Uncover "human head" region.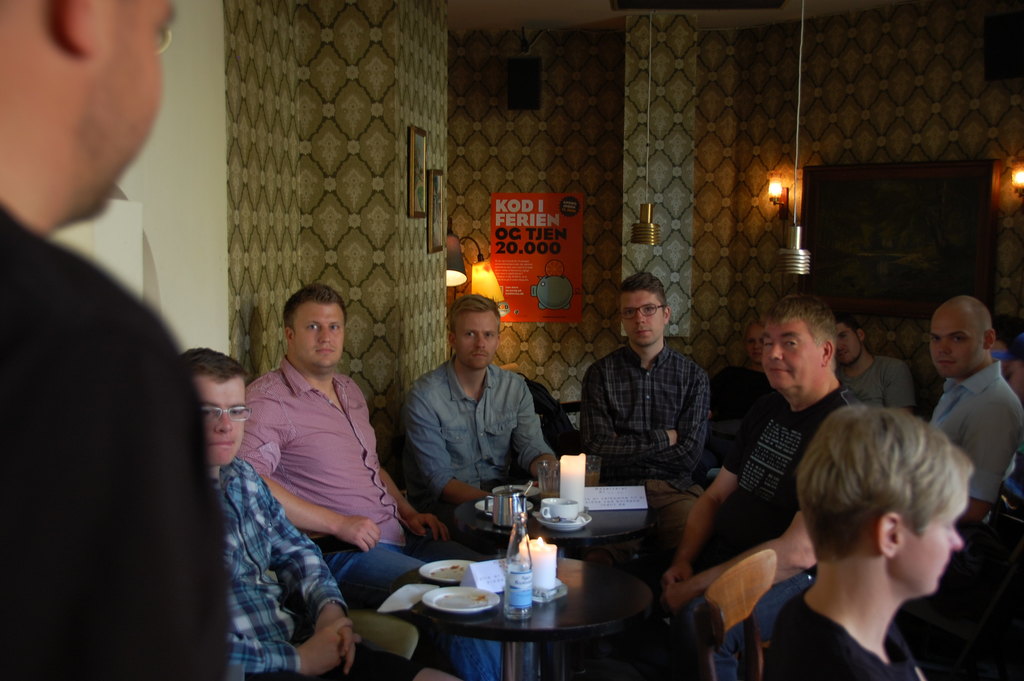
Uncovered: [left=832, top=316, right=867, bottom=368].
